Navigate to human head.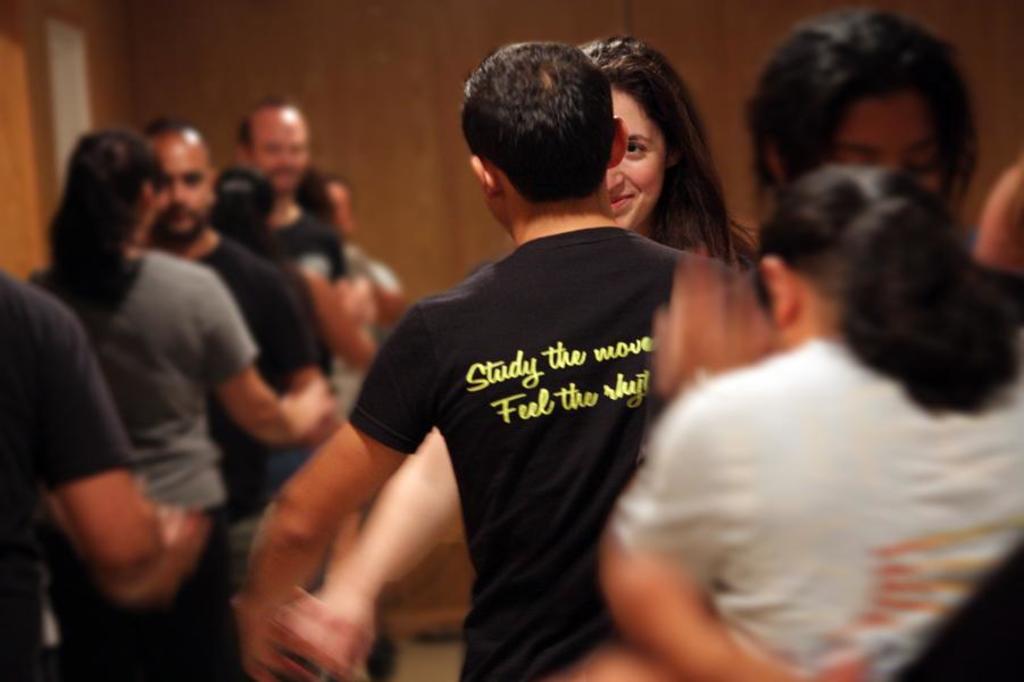
Navigation target: 592, 42, 710, 226.
